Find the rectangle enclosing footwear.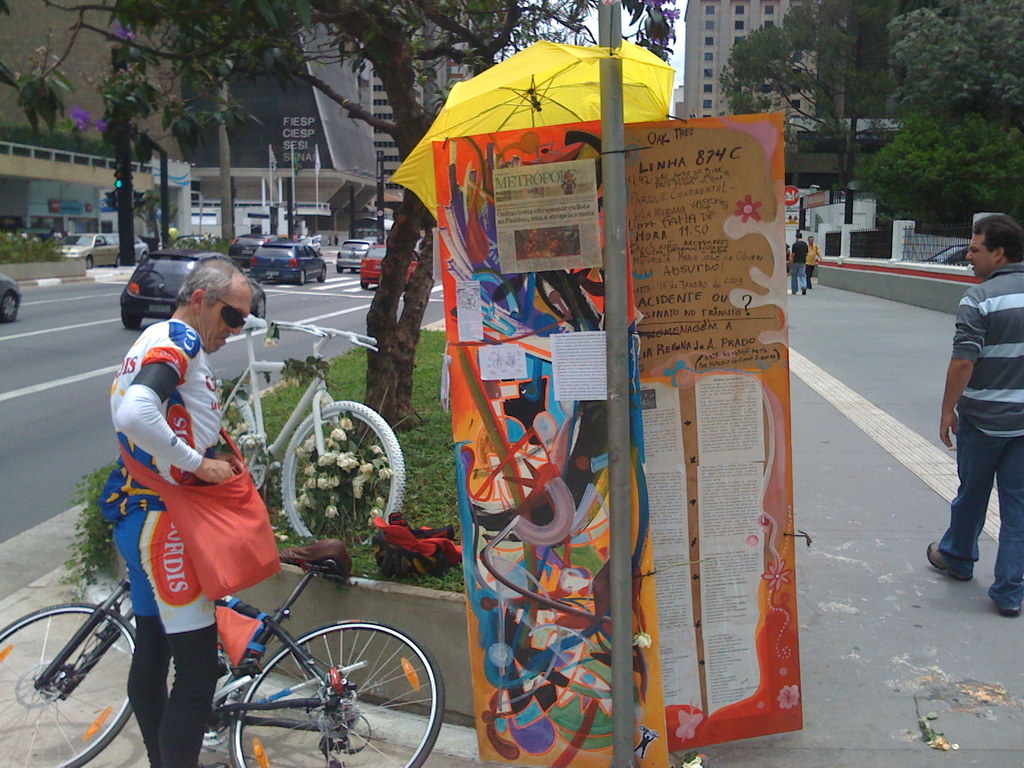
bbox=[995, 607, 1023, 617].
